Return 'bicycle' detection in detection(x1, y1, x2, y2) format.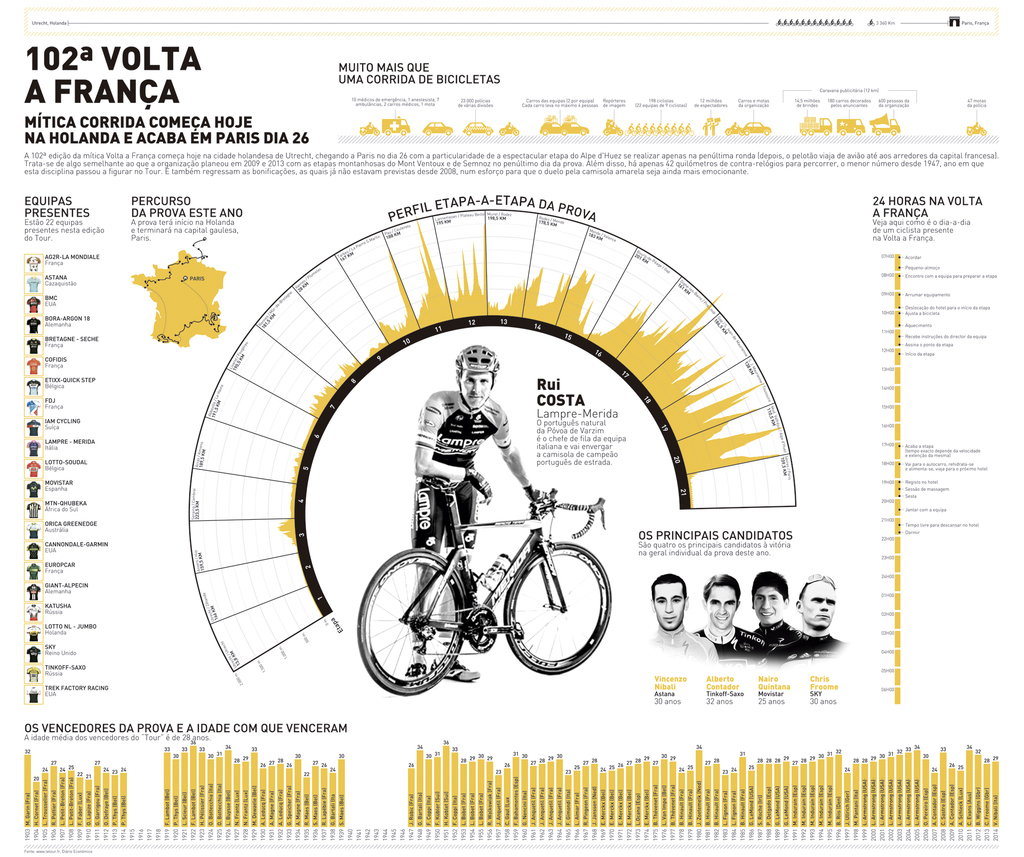
detection(360, 464, 607, 693).
